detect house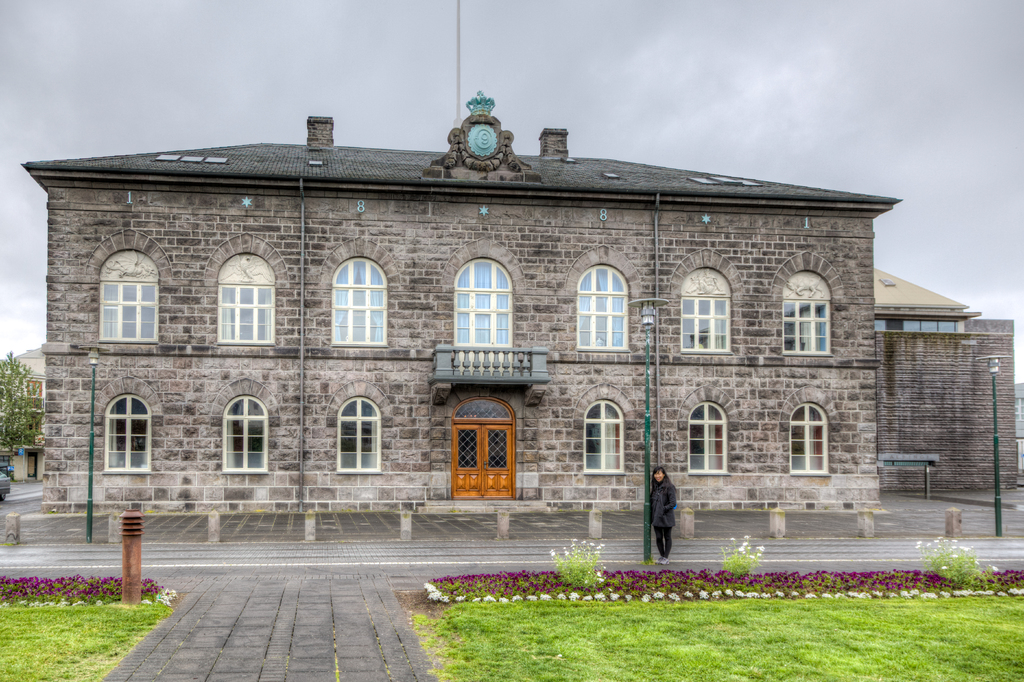
863:257:1023:503
